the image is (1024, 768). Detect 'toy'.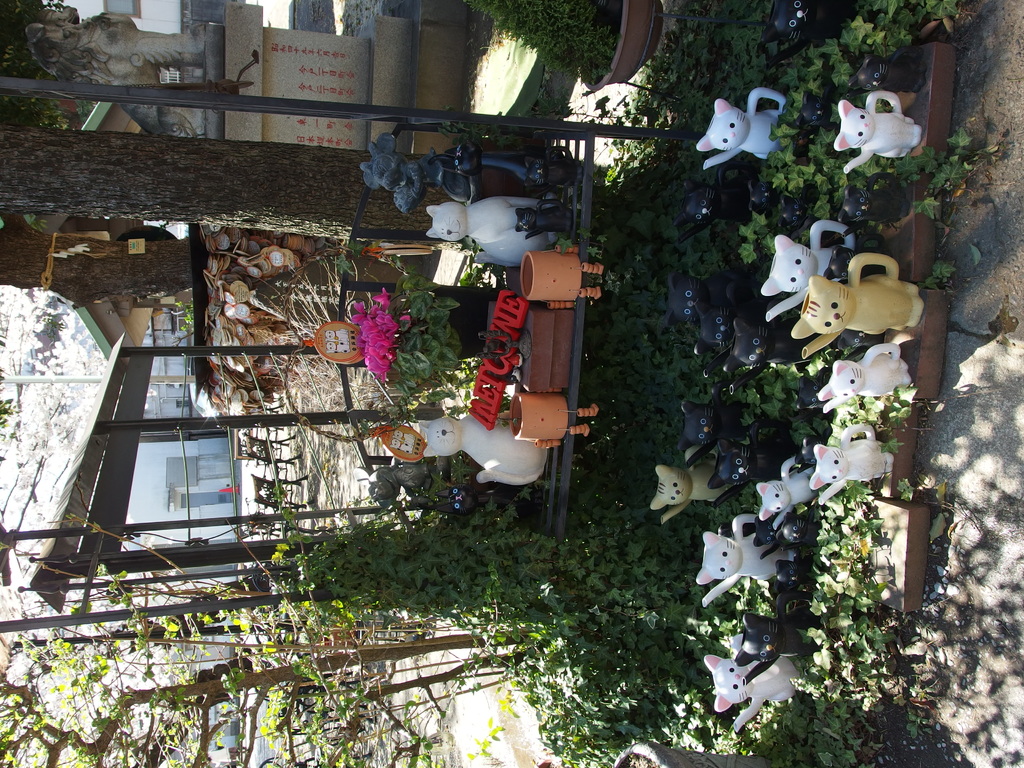
Detection: 775, 189, 819, 237.
